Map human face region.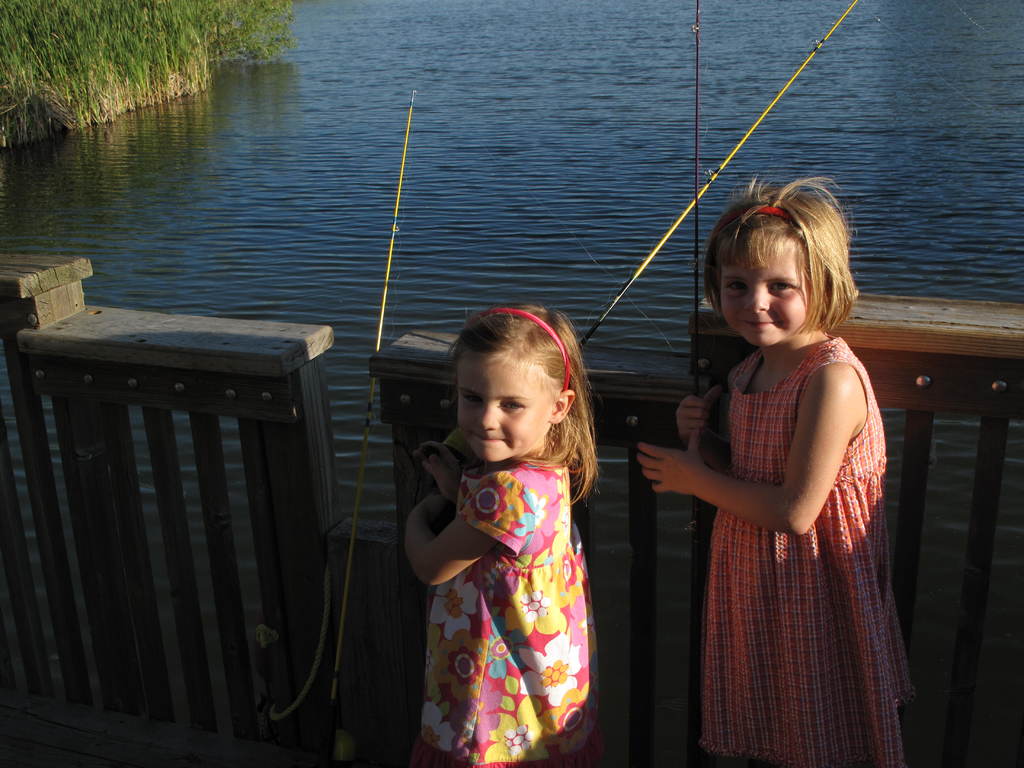
Mapped to BBox(455, 352, 557, 465).
